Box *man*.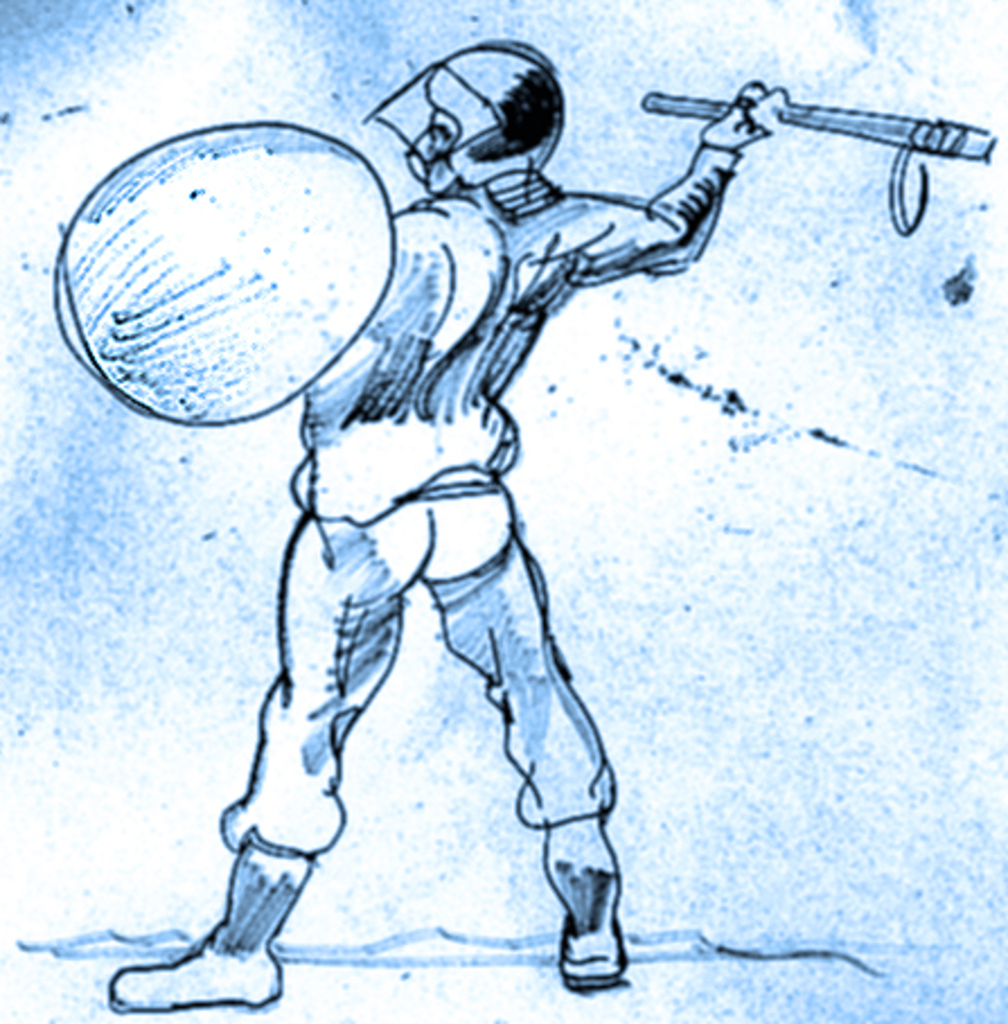
Rect(63, 38, 870, 977).
